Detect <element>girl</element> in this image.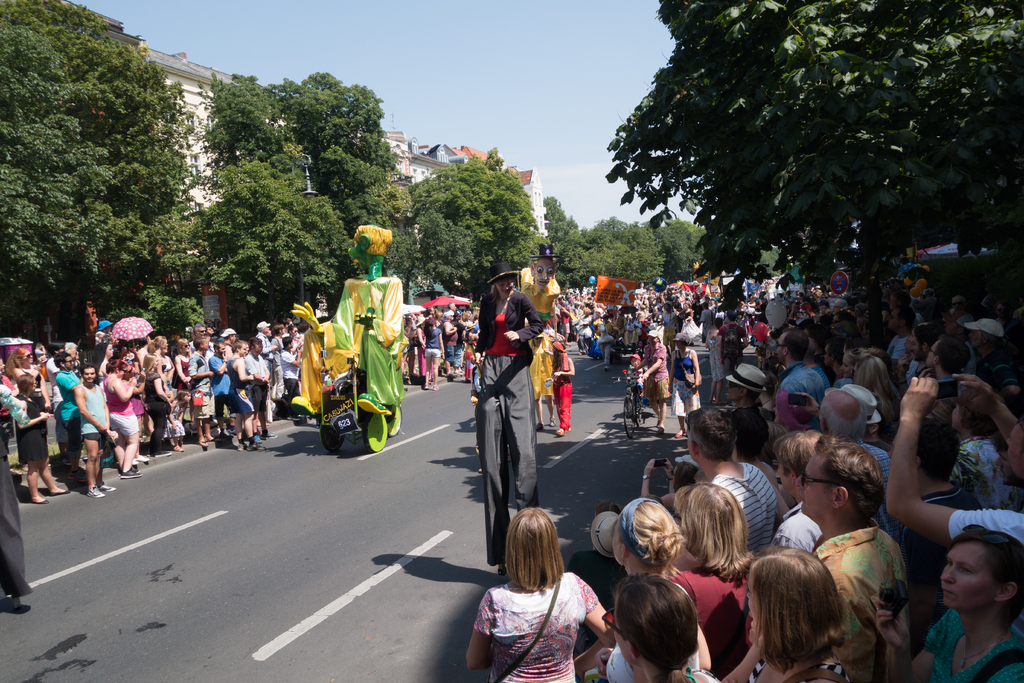
Detection: region(418, 312, 452, 393).
